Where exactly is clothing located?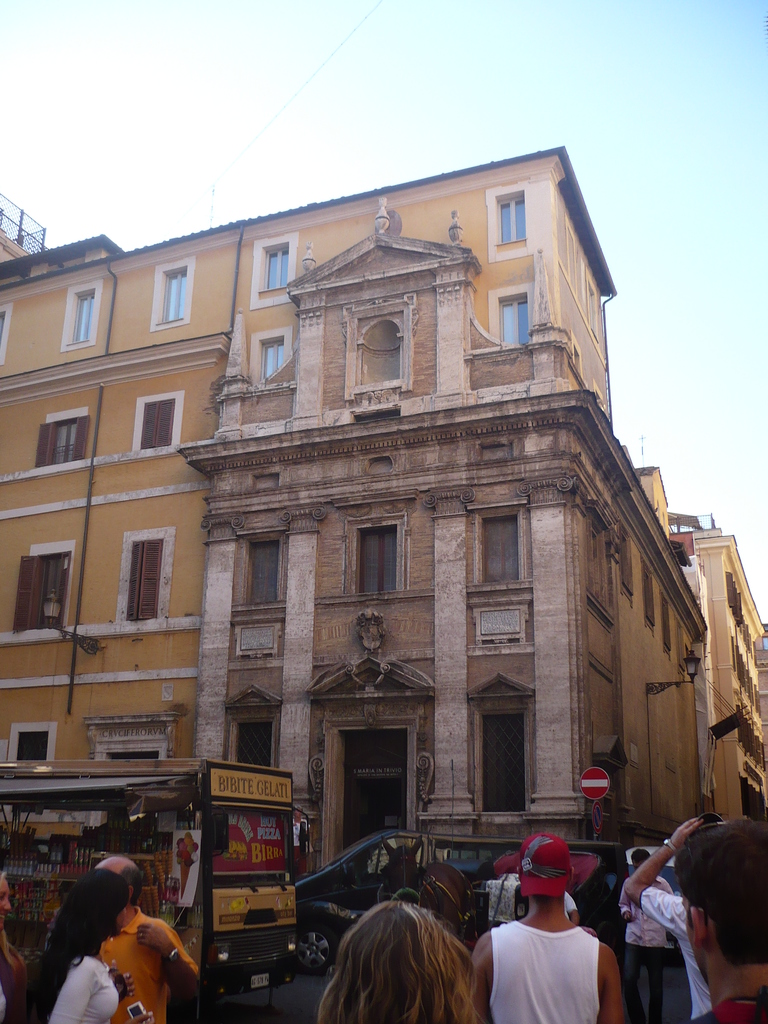
Its bounding box is detection(100, 906, 195, 1023).
